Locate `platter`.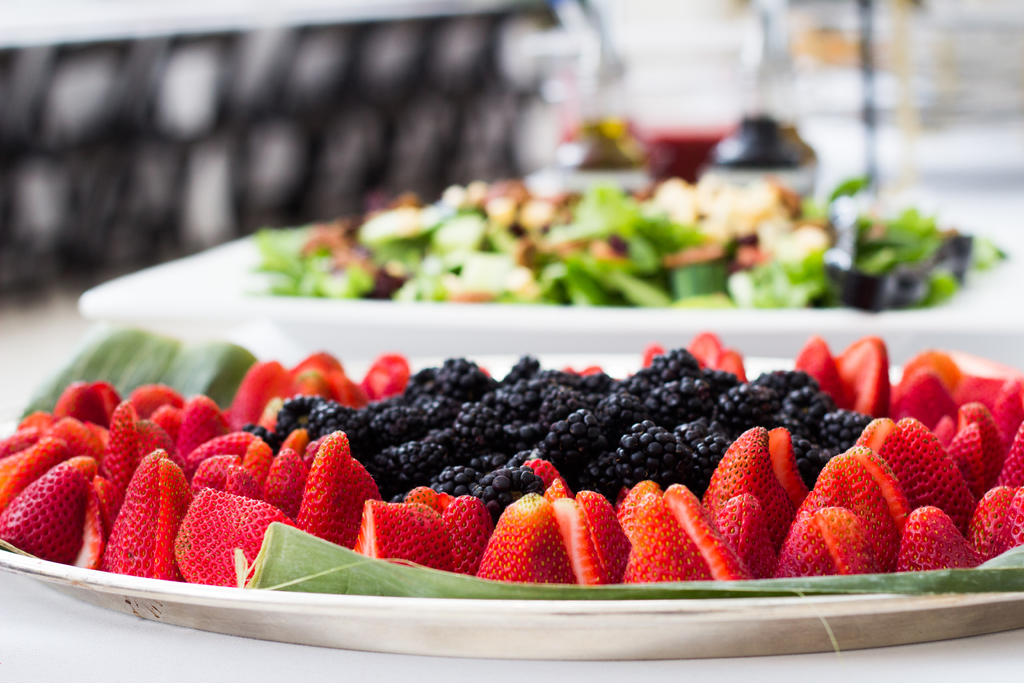
Bounding box: box(0, 353, 1018, 656).
